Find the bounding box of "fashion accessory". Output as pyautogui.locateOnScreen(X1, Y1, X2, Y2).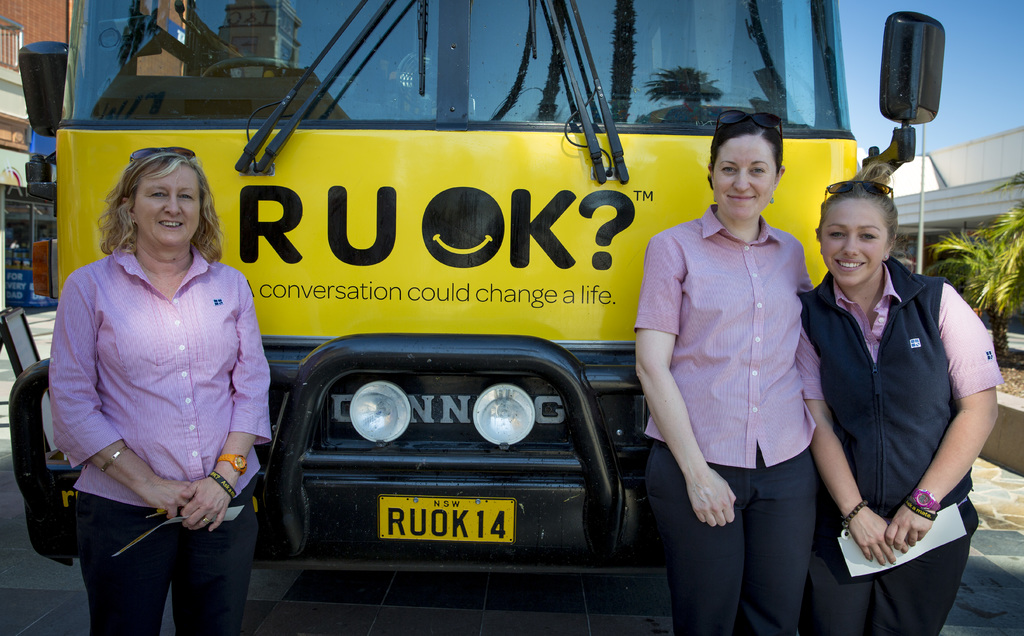
pyautogui.locateOnScreen(207, 471, 239, 500).
